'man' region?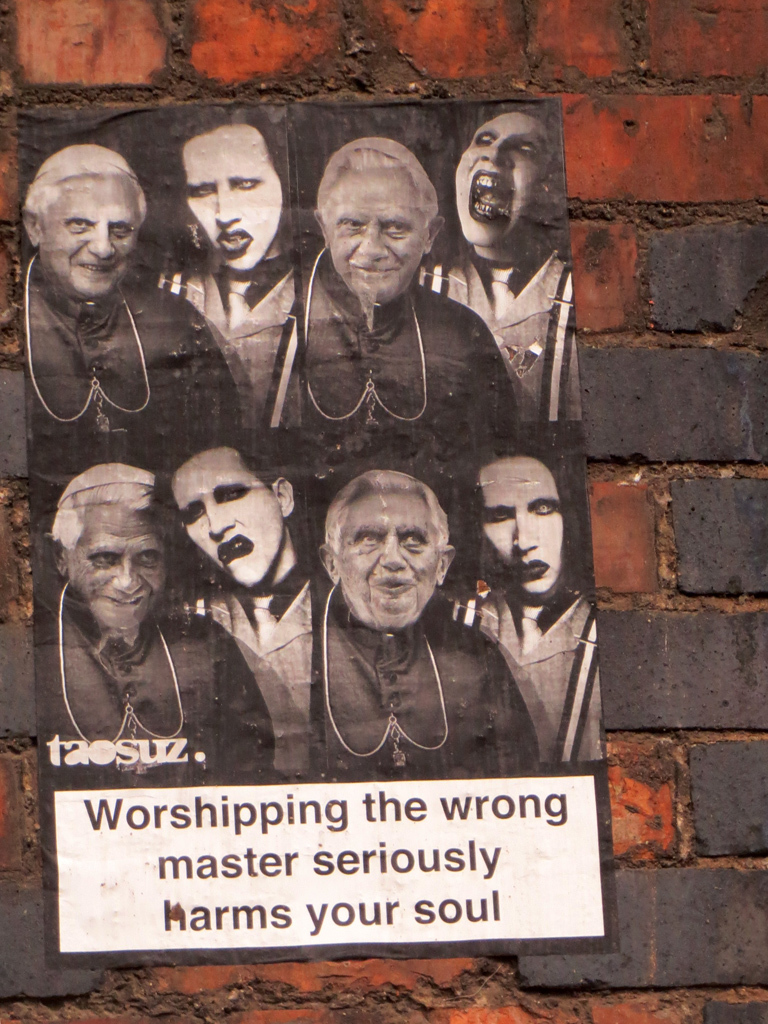
(x1=170, y1=443, x2=319, y2=781)
